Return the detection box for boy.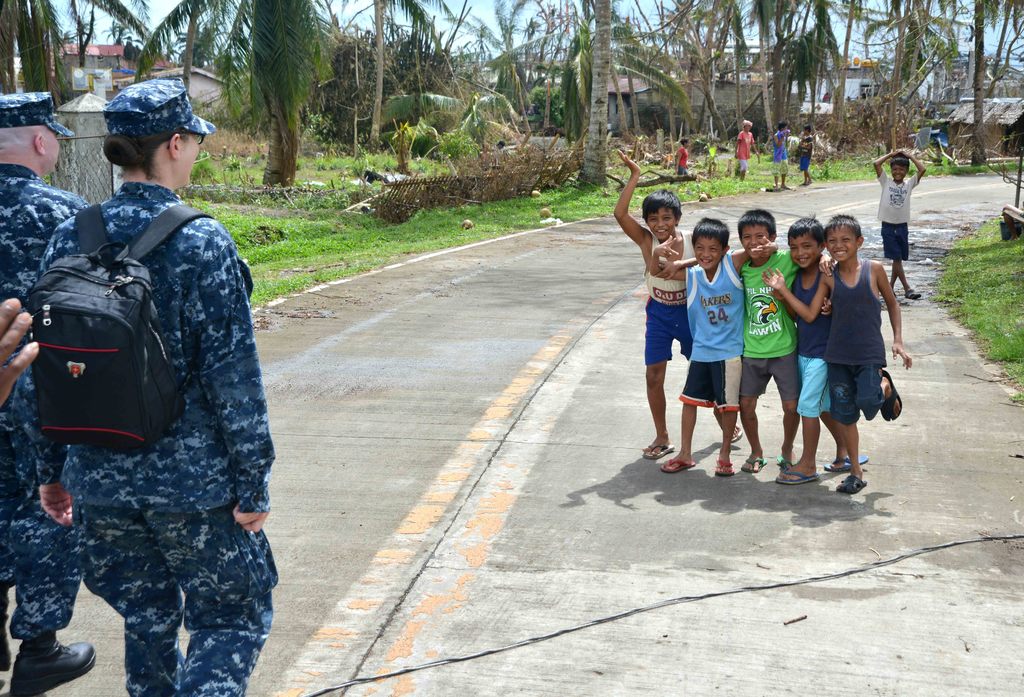
pyautogui.locateOnScreen(761, 207, 910, 495).
